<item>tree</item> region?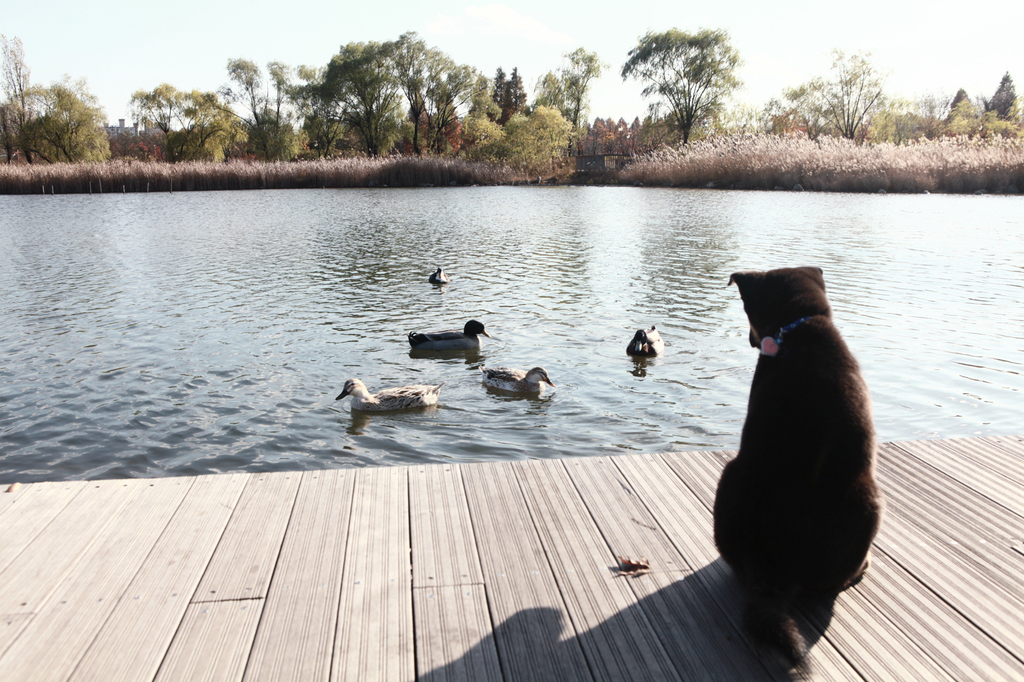
l=140, t=87, r=200, b=164
